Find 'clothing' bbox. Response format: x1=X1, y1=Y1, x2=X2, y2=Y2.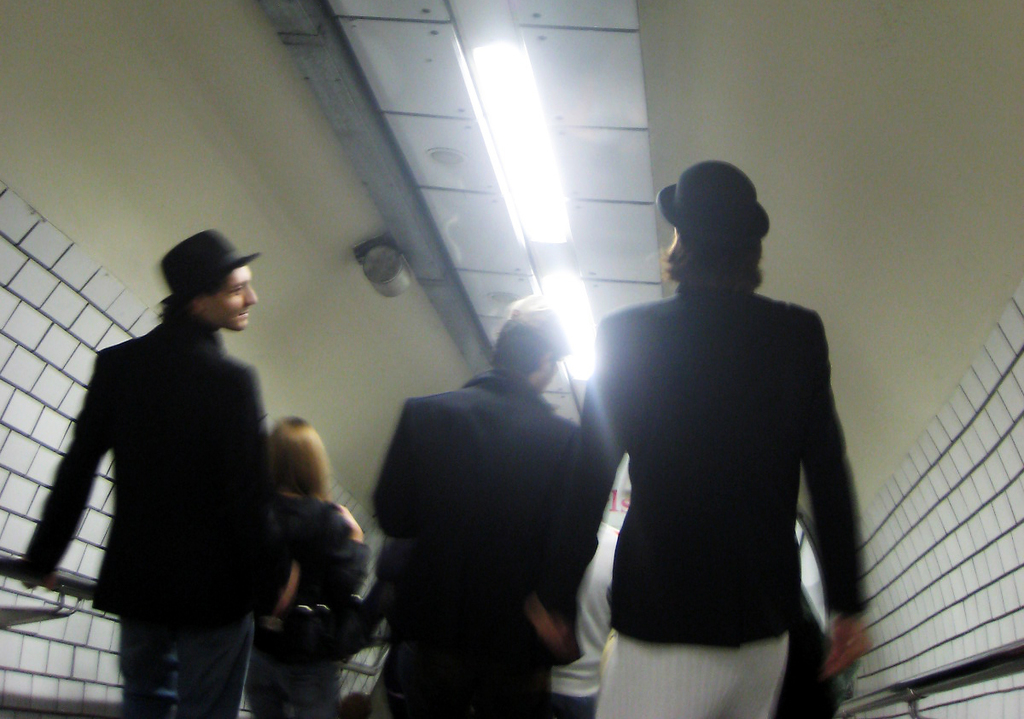
x1=243, y1=647, x2=340, y2=718.
